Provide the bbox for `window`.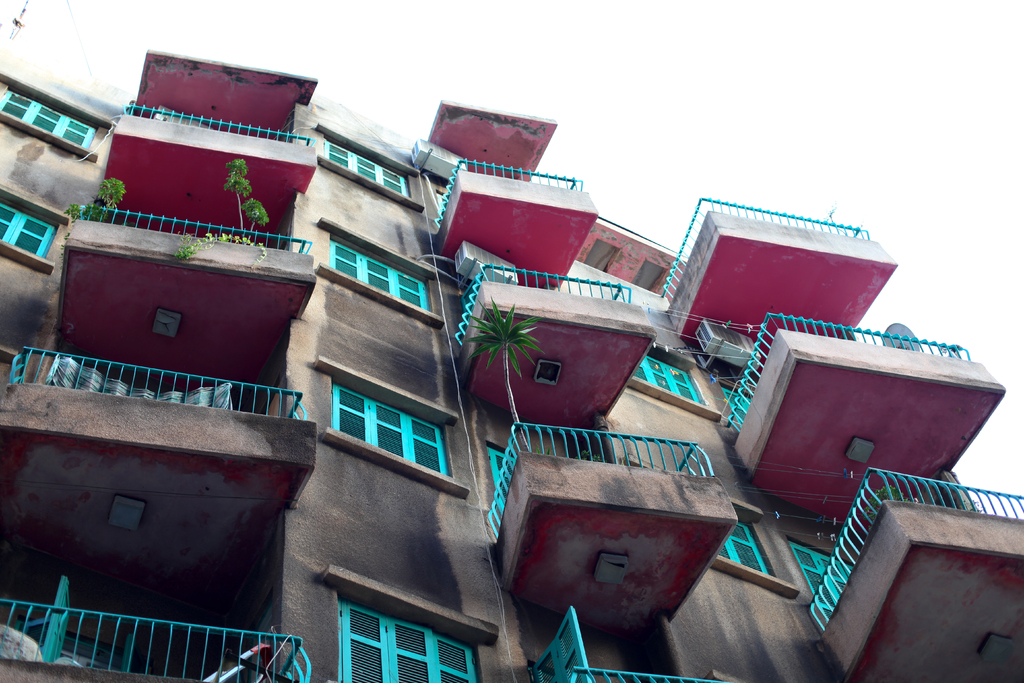
(left=0, top=183, right=70, bottom=272).
